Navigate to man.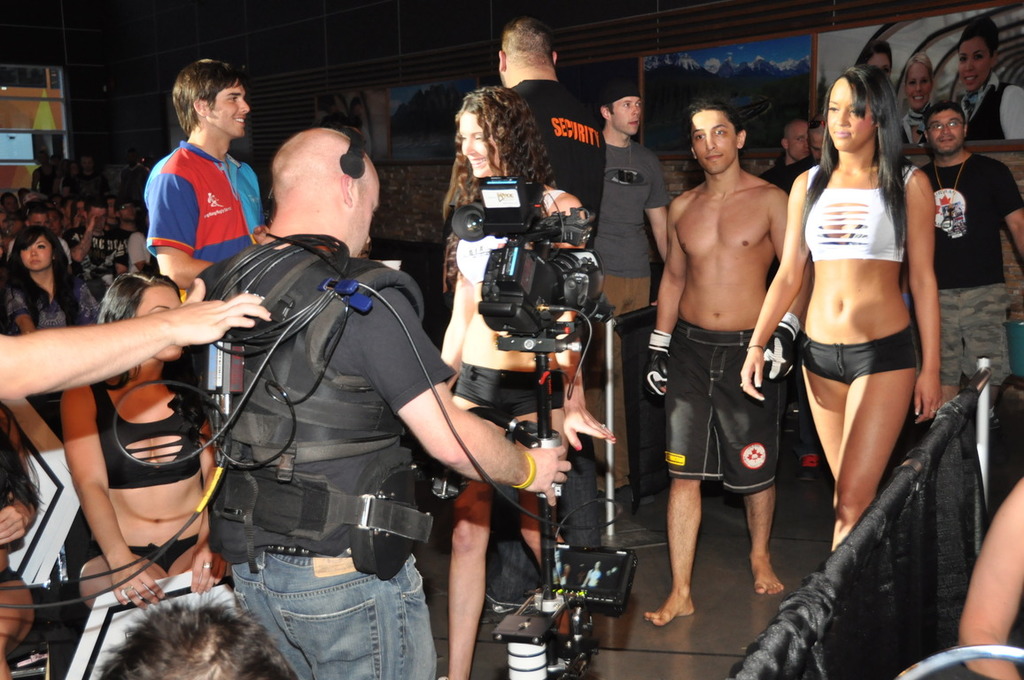
Navigation target: pyautogui.locateOnScreen(140, 58, 271, 373).
